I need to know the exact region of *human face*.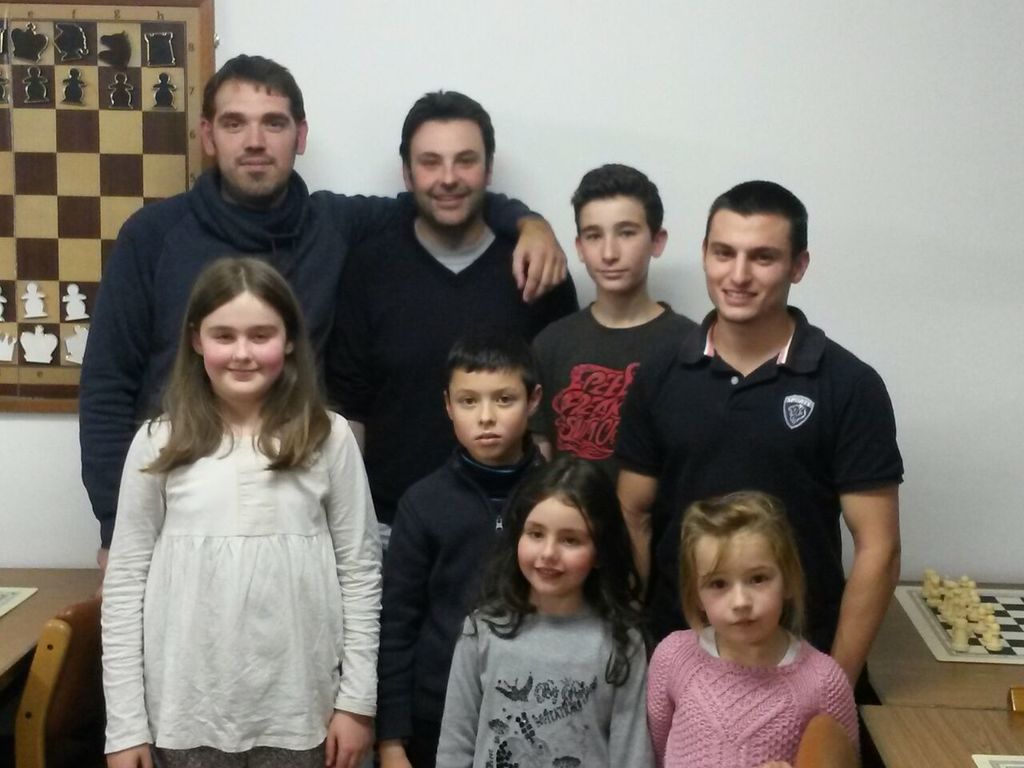
Region: [403,111,487,227].
